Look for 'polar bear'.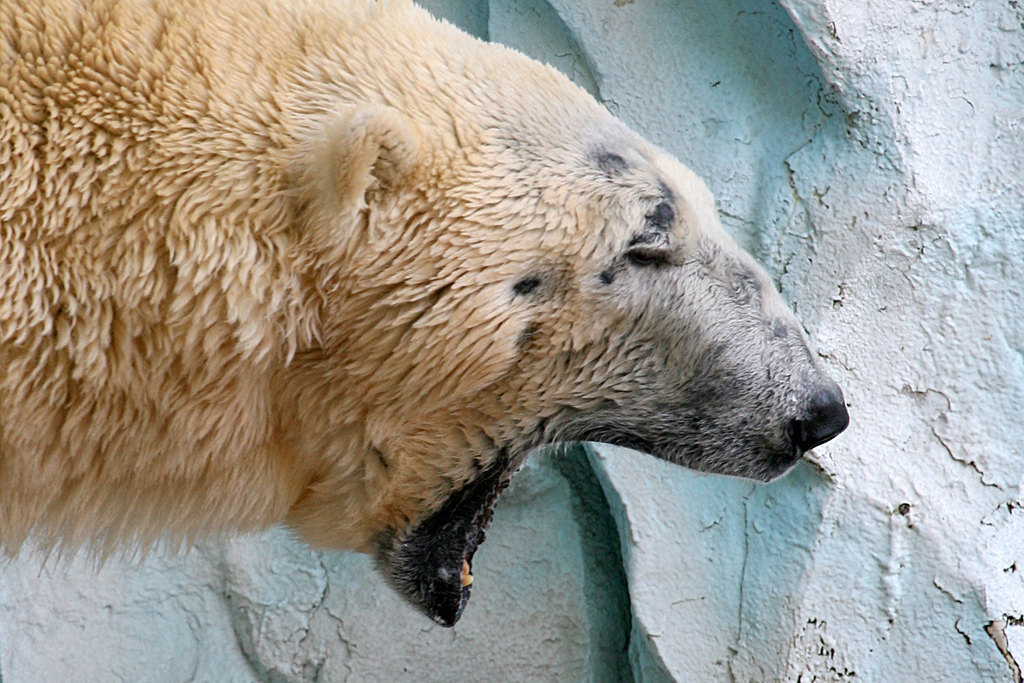
Found: {"left": 0, "top": 0, "right": 857, "bottom": 630}.
